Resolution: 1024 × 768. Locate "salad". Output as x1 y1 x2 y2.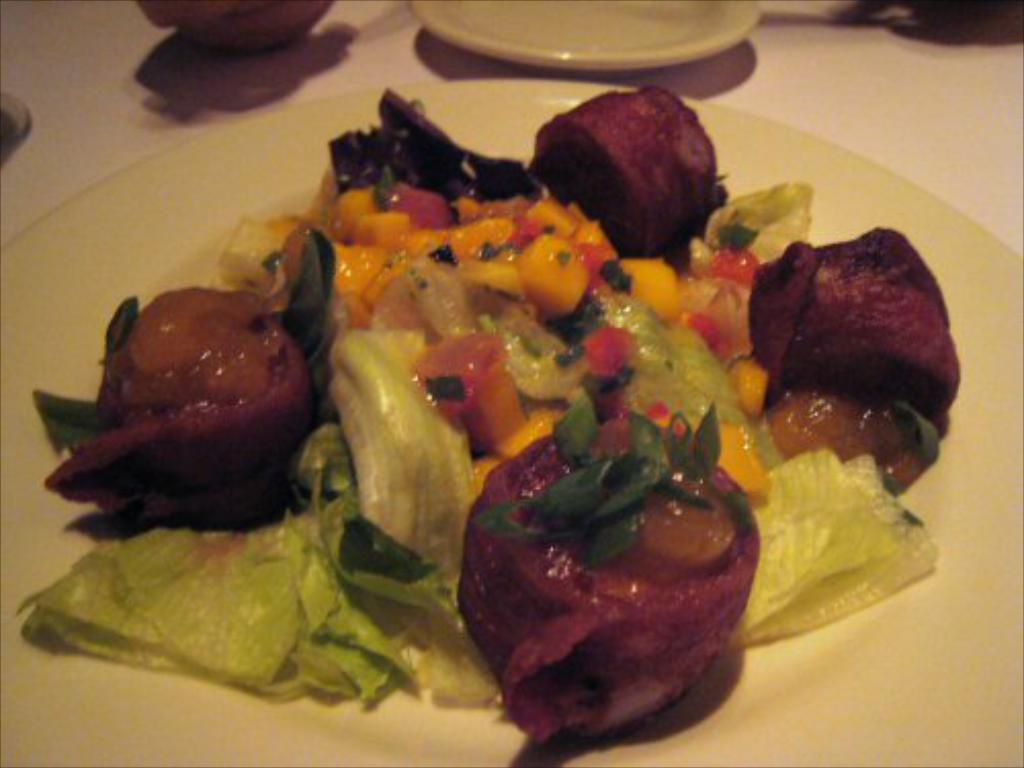
10 74 973 764.
